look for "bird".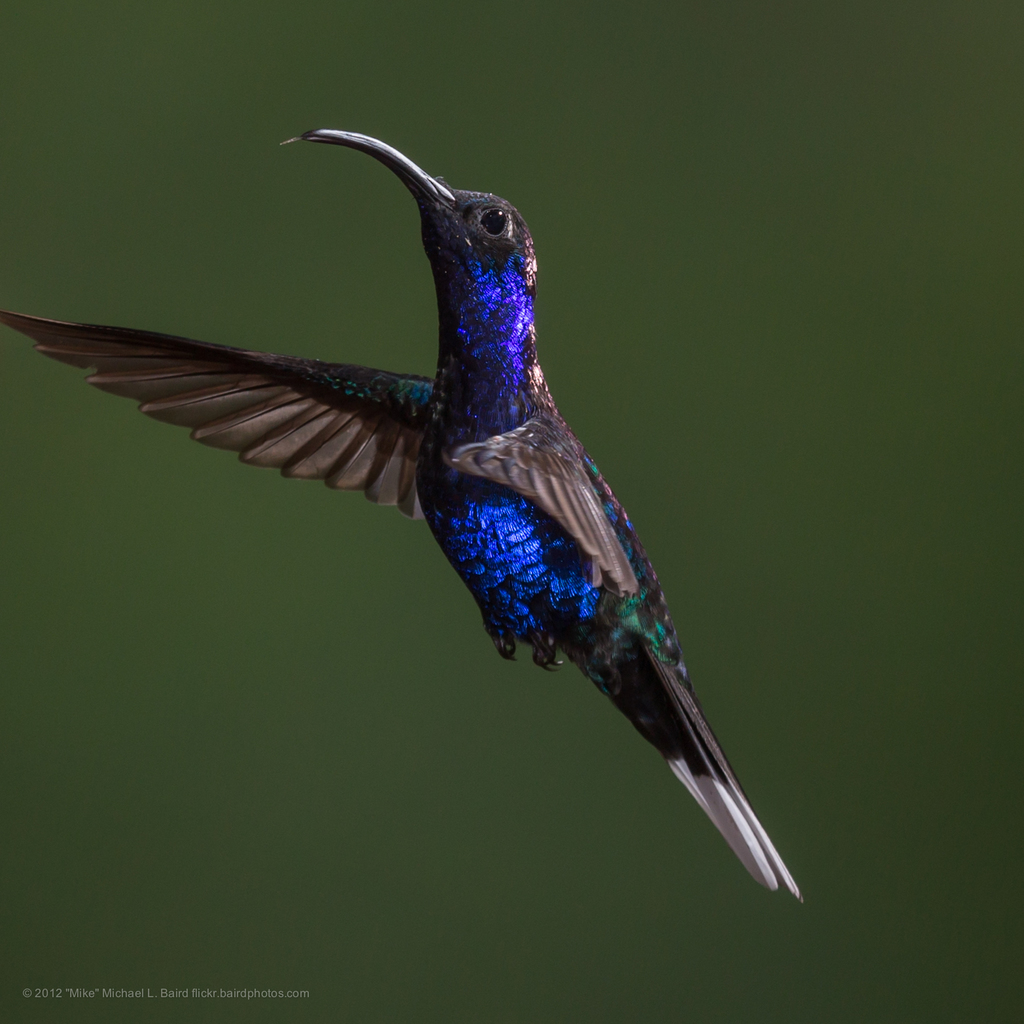
Found: 8,111,815,896.
